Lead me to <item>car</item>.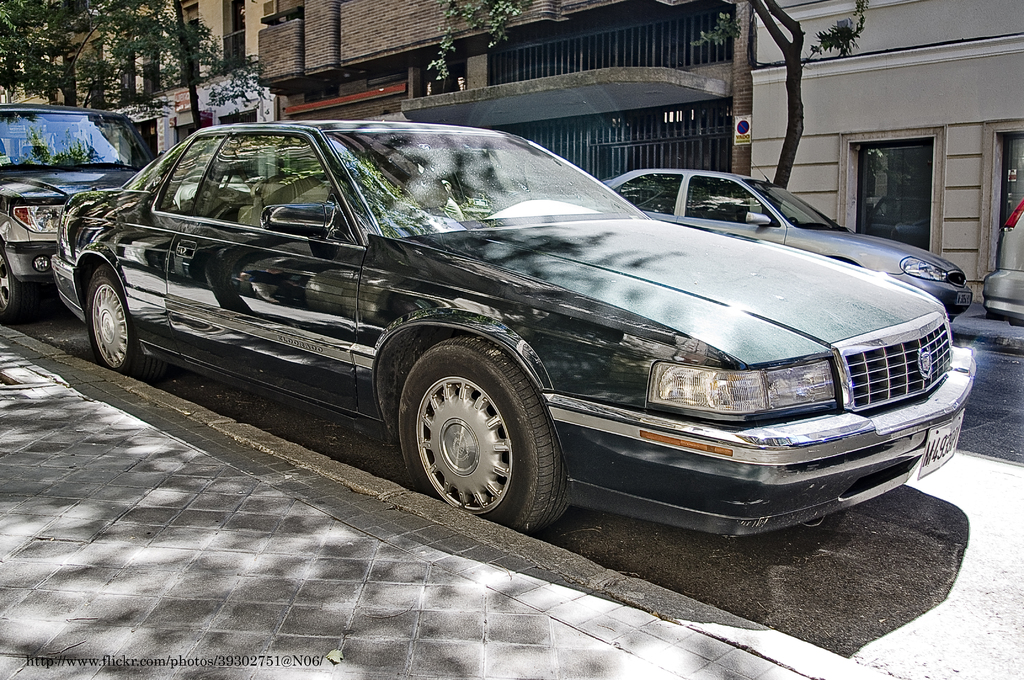
Lead to l=0, t=99, r=149, b=319.
